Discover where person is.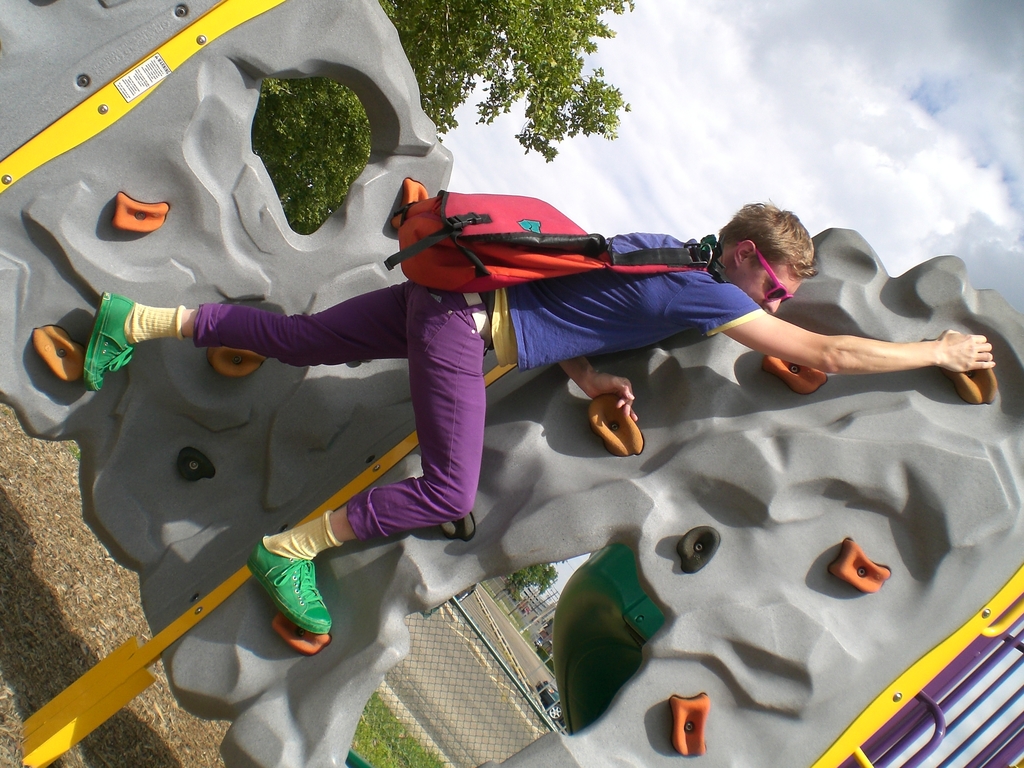
Discovered at Rect(81, 195, 996, 650).
